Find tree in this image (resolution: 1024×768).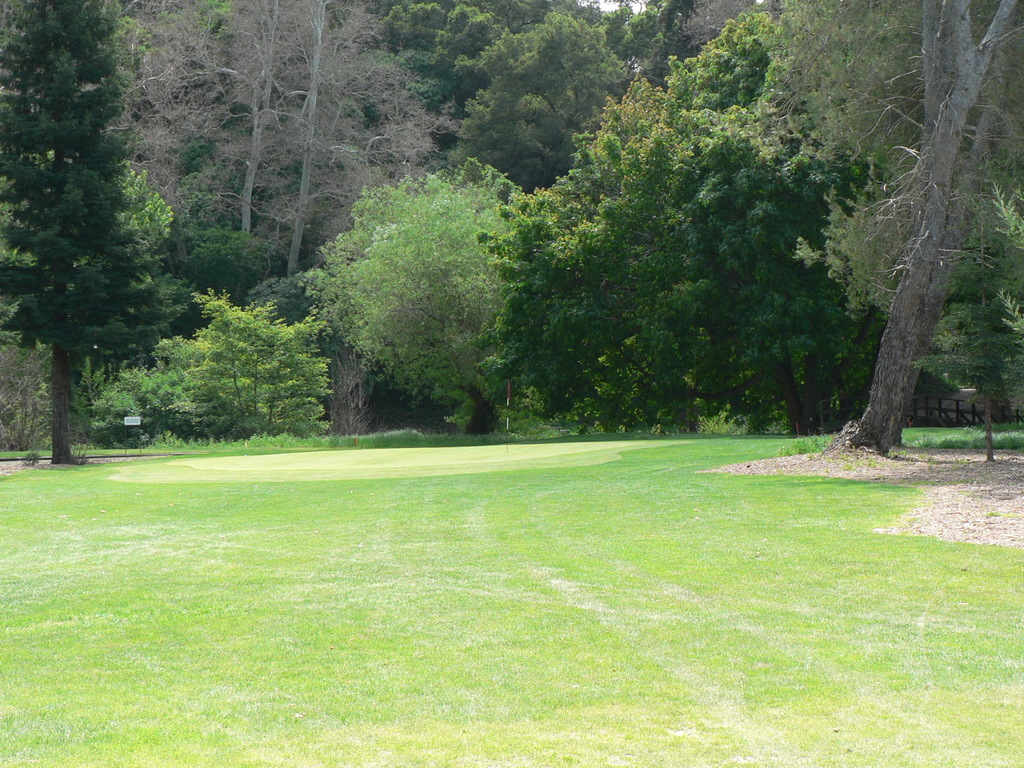
[742, 0, 1022, 454].
